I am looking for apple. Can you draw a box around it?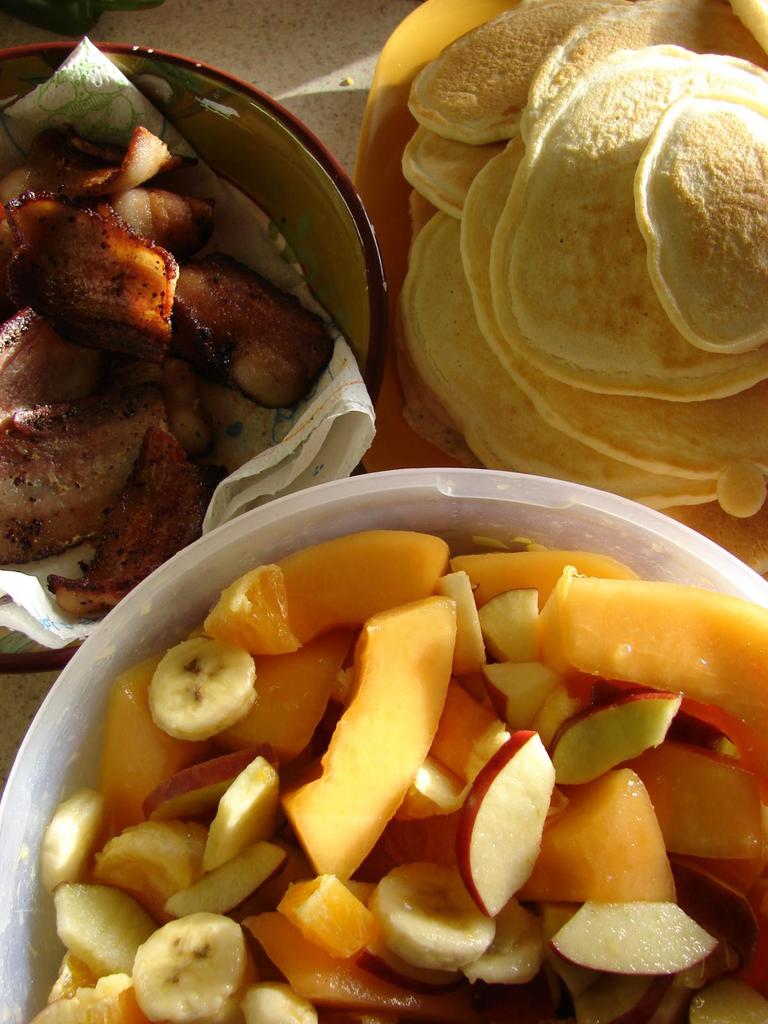
Sure, the bounding box is 689,977,767,1023.
